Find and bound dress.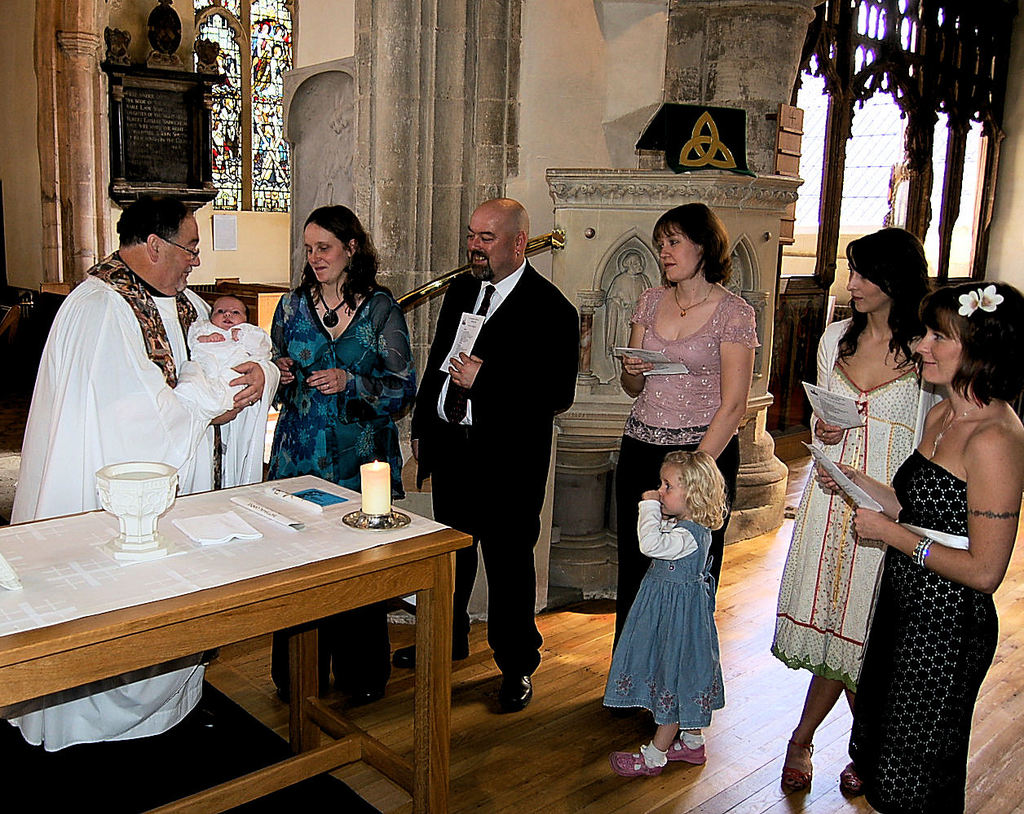
Bound: region(770, 318, 918, 689).
